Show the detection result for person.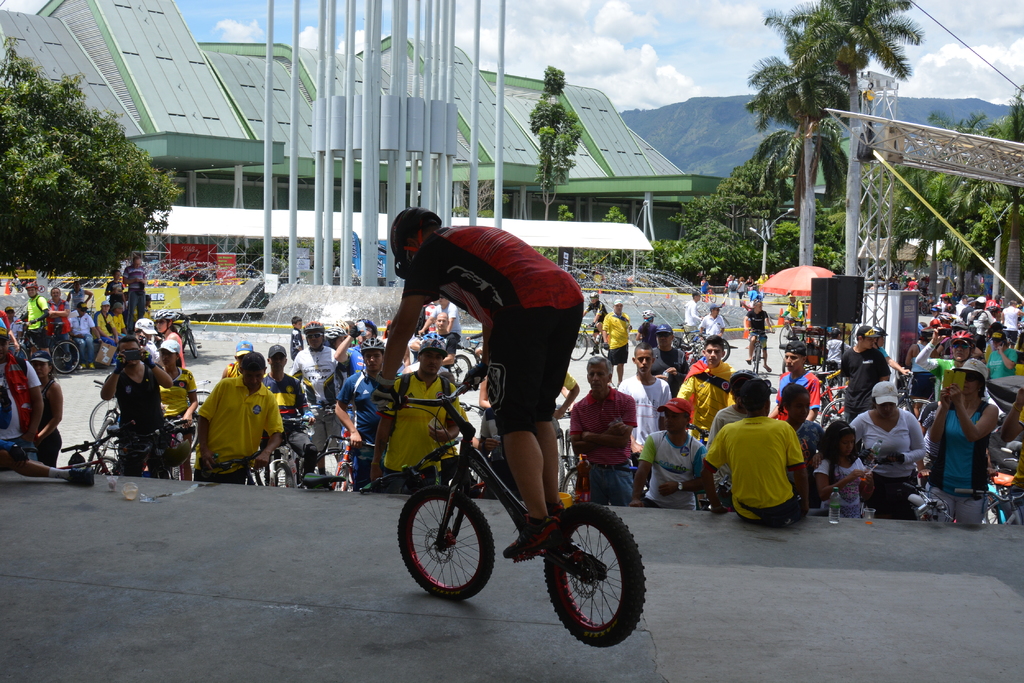
289 322 336 476.
